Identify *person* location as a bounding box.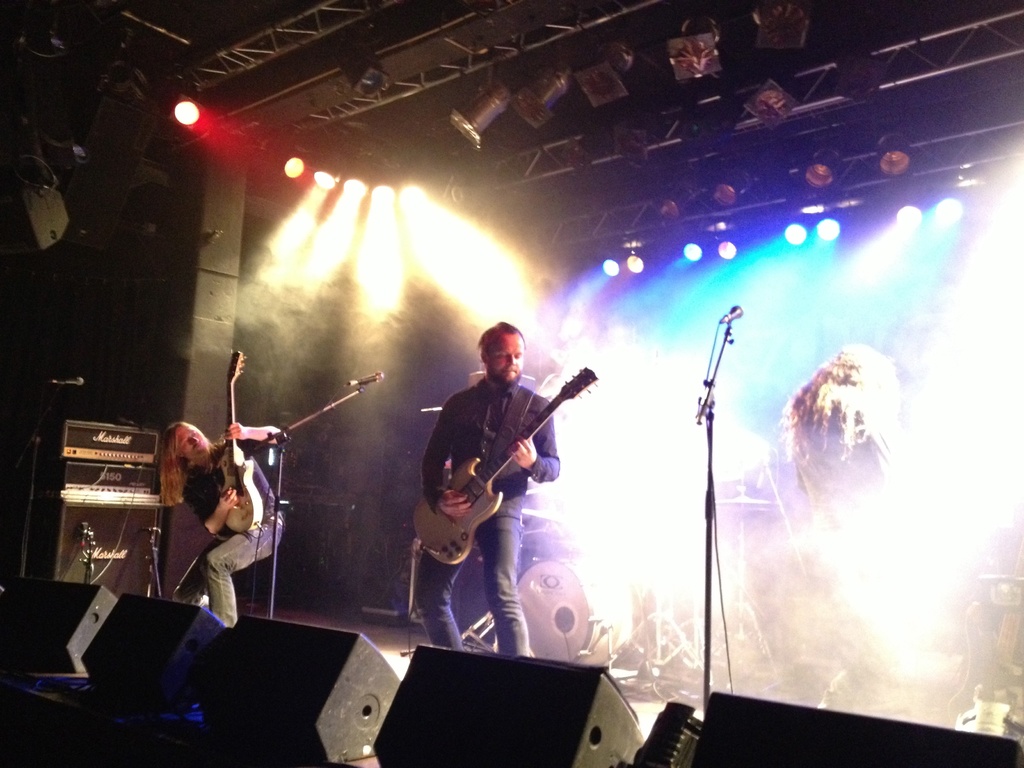
Rect(773, 341, 912, 554).
